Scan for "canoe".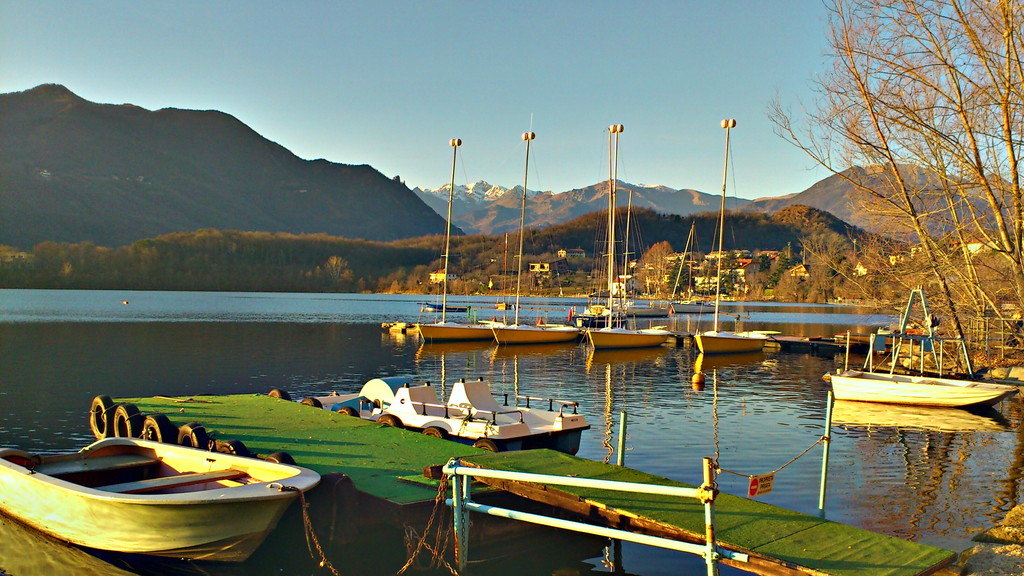
Scan result: (left=0, top=429, right=321, bottom=566).
